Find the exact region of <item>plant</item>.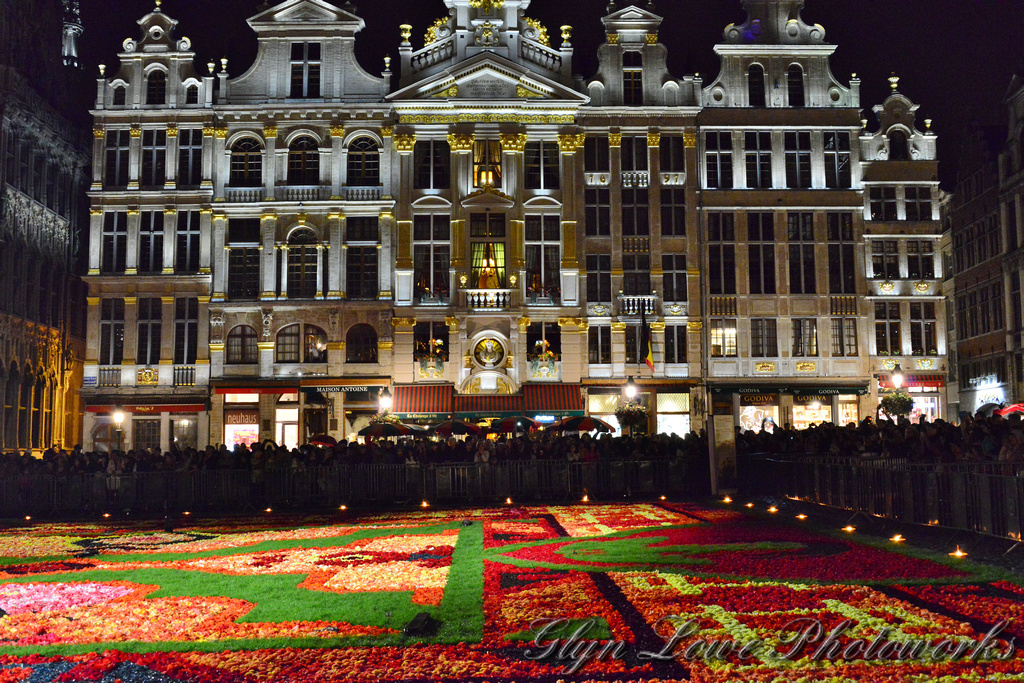
Exact region: (left=425, top=550, right=491, bottom=641).
